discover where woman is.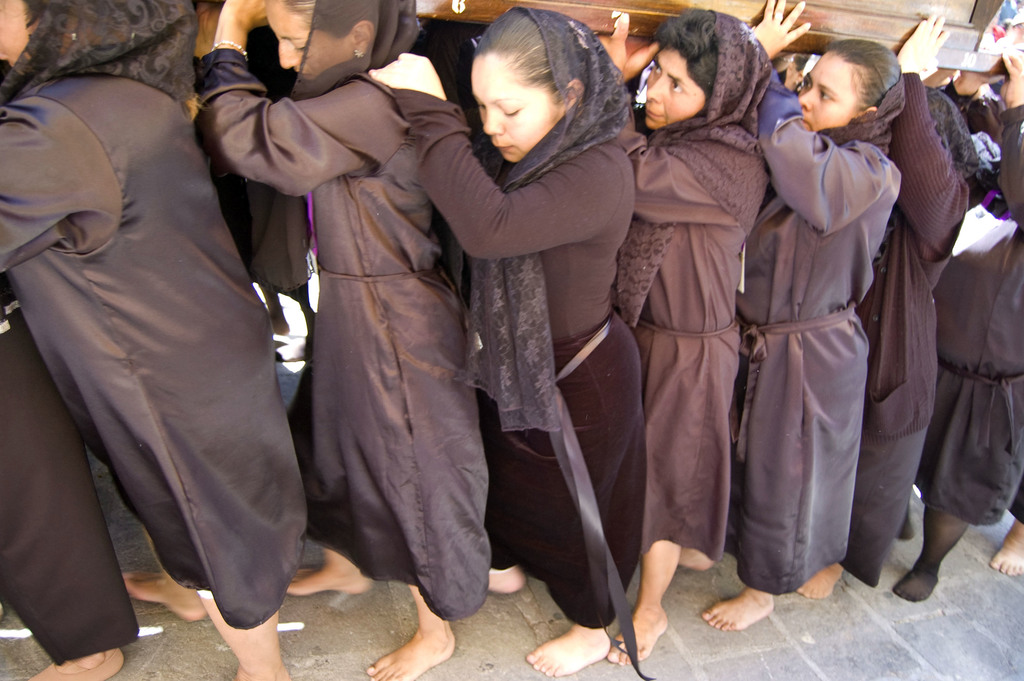
Discovered at [x1=373, y1=1, x2=646, y2=677].
